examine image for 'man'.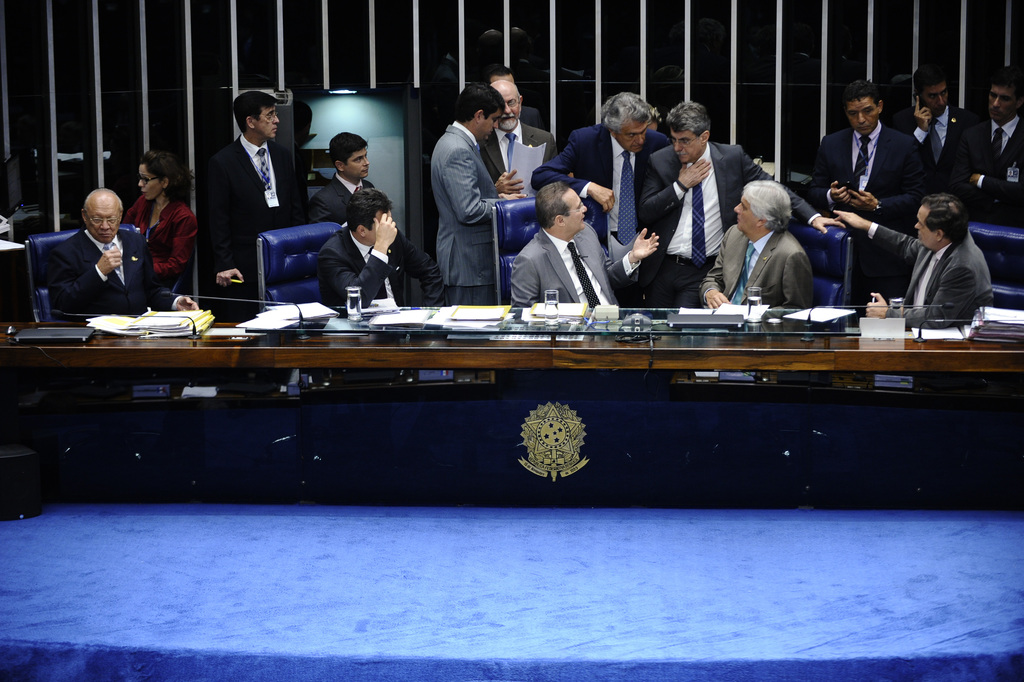
Examination result: bbox=(199, 88, 295, 317).
